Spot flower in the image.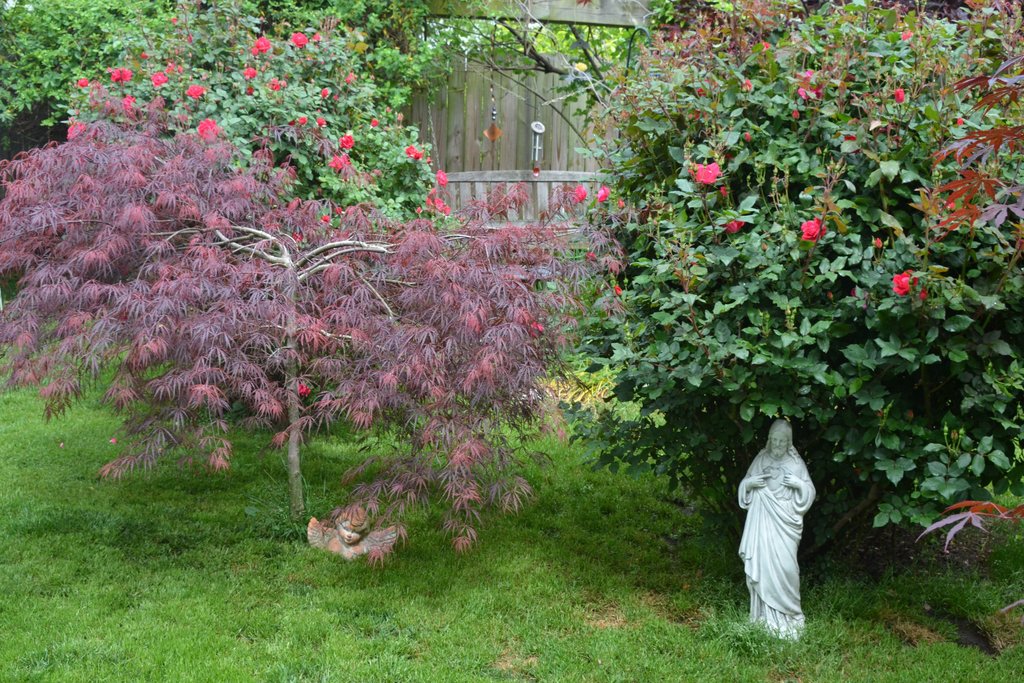
flower found at (111, 68, 131, 83).
